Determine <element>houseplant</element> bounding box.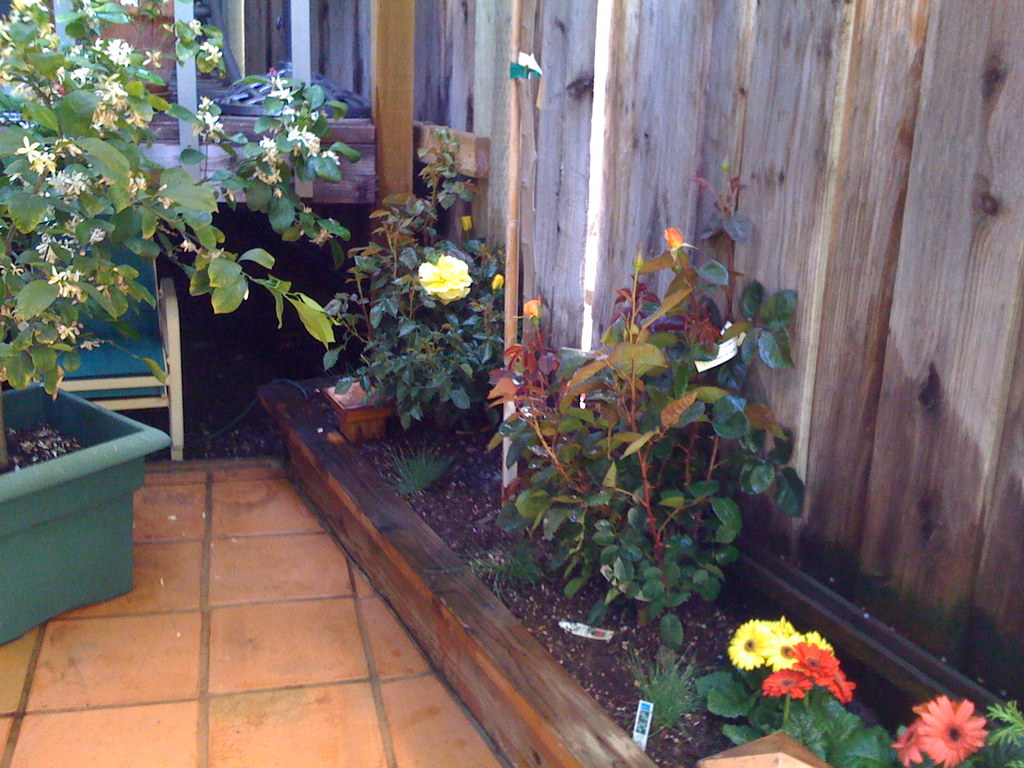
Determined: x1=3, y1=0, x2=354, y2=635.
